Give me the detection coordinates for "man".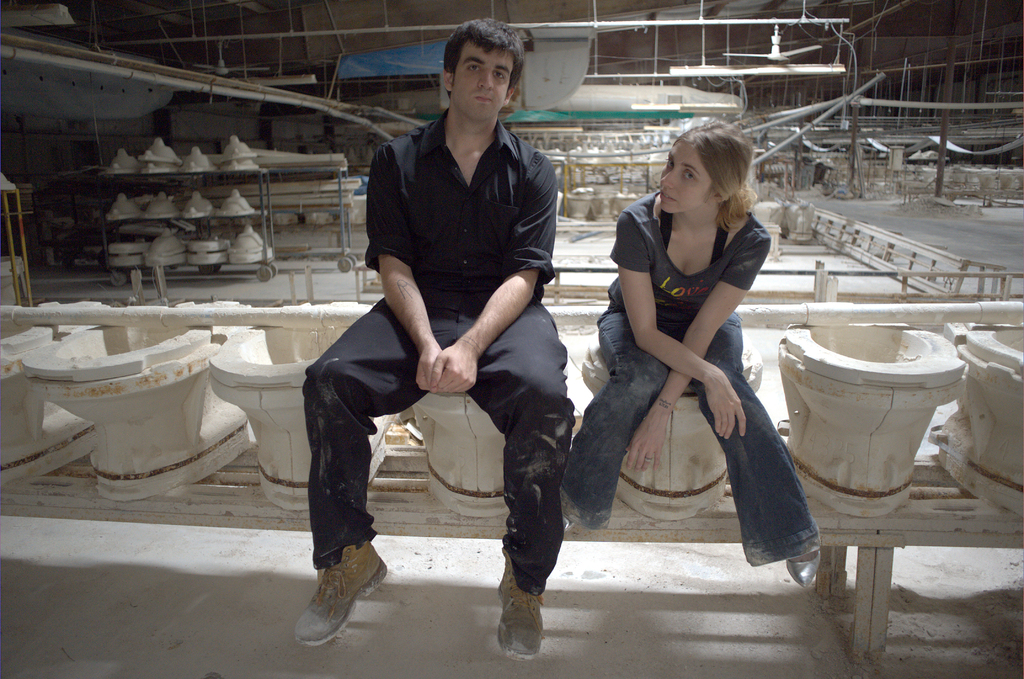
[left=291, top=15, right=576, bottom=662].
